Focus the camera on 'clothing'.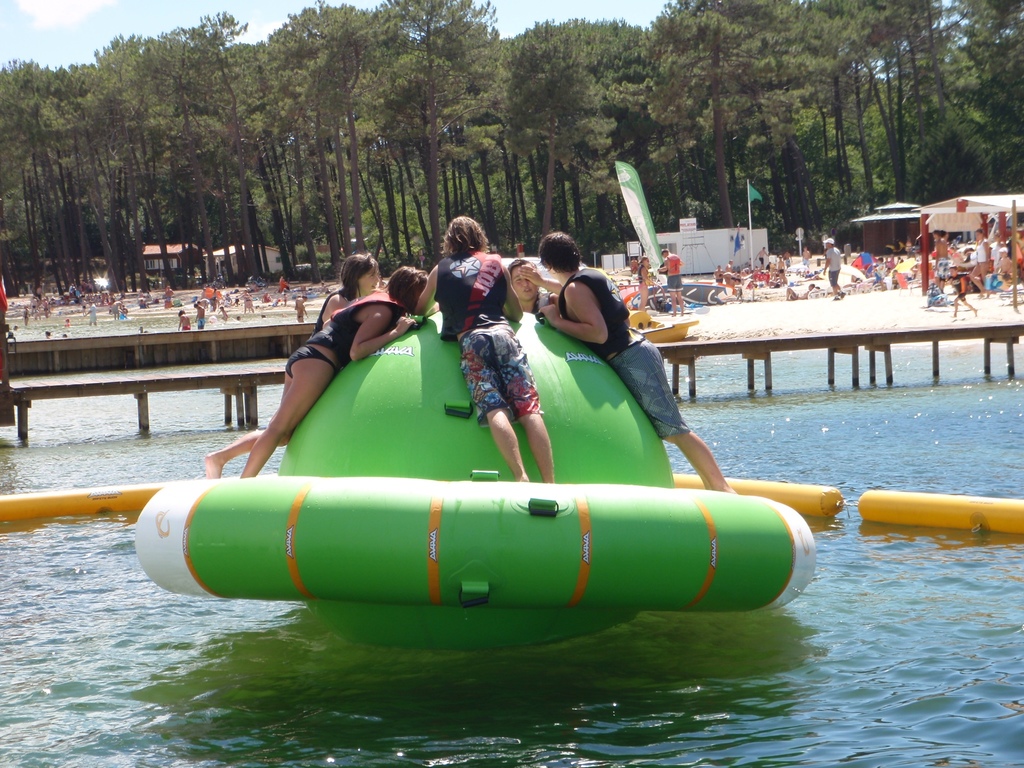
Focus region: (x1=436, y1=249, x2=541, y2=424).
